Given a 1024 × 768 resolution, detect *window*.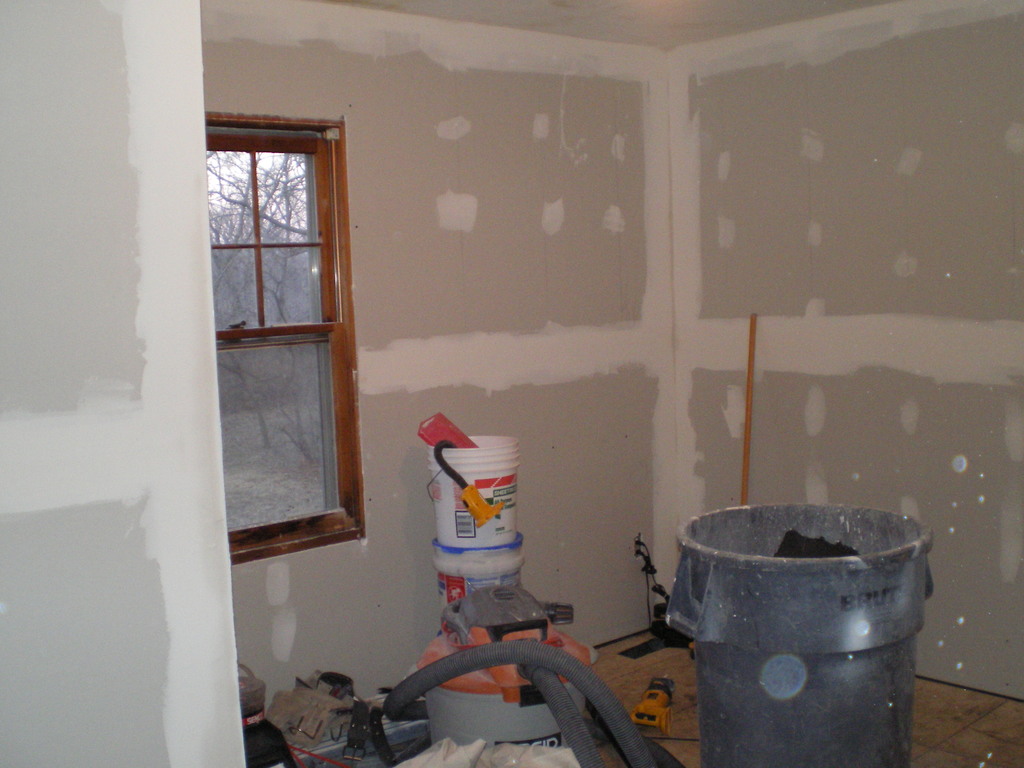
region(205, 117, 364, 568).
